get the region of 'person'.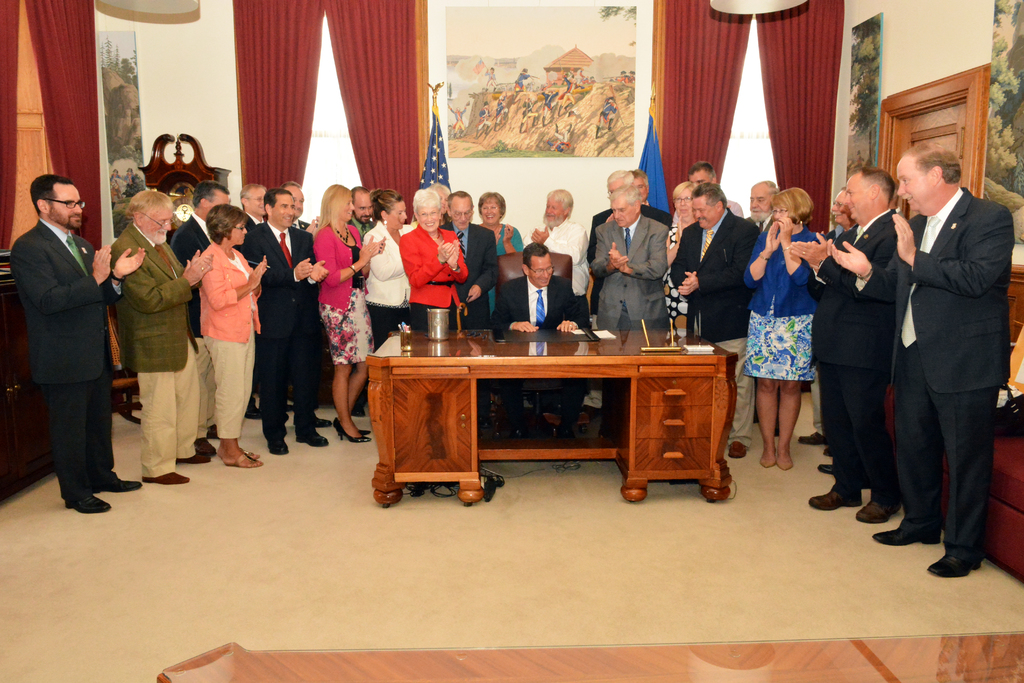
box(7, 174, 146, 514).
